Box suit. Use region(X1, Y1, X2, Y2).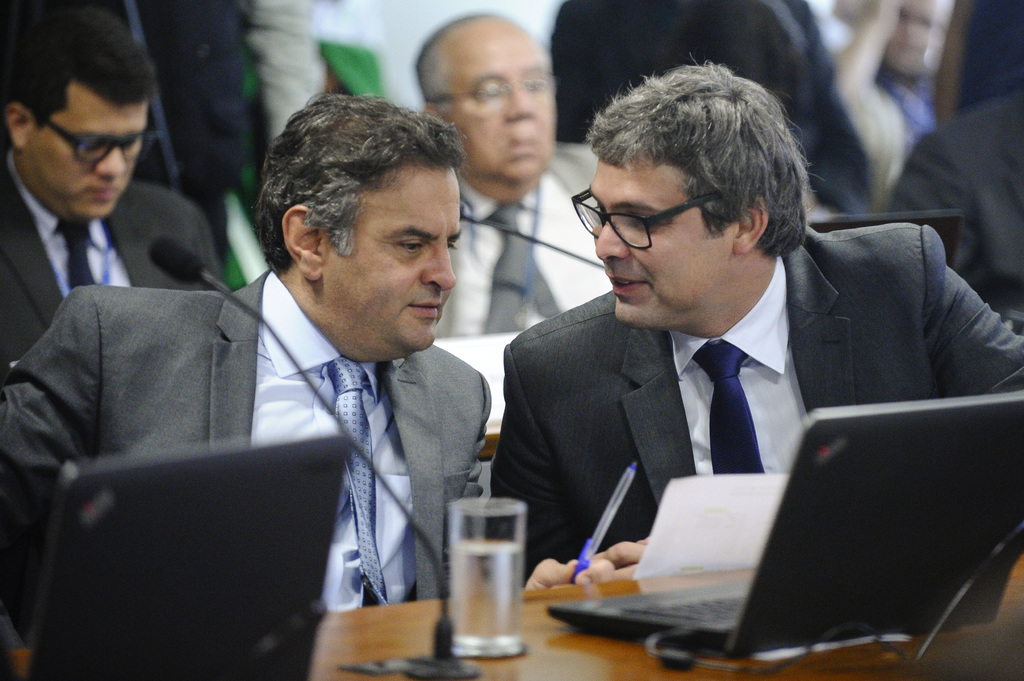
region(29, 228, 531, 637).
